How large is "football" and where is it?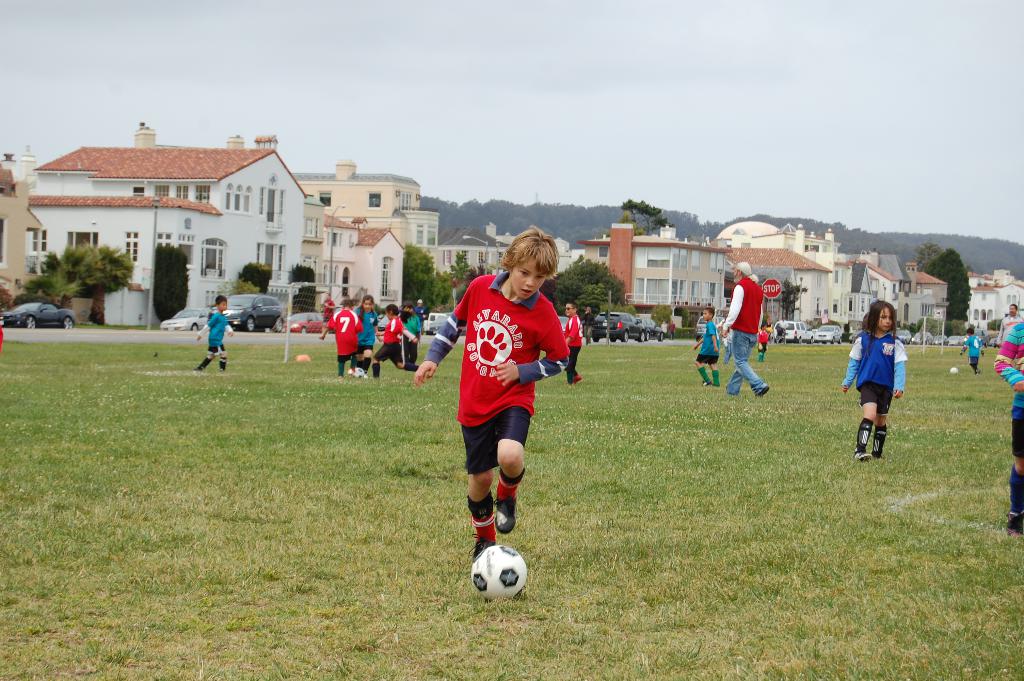
Bounding box: left=473, top=540, right=529, bottom=602.
